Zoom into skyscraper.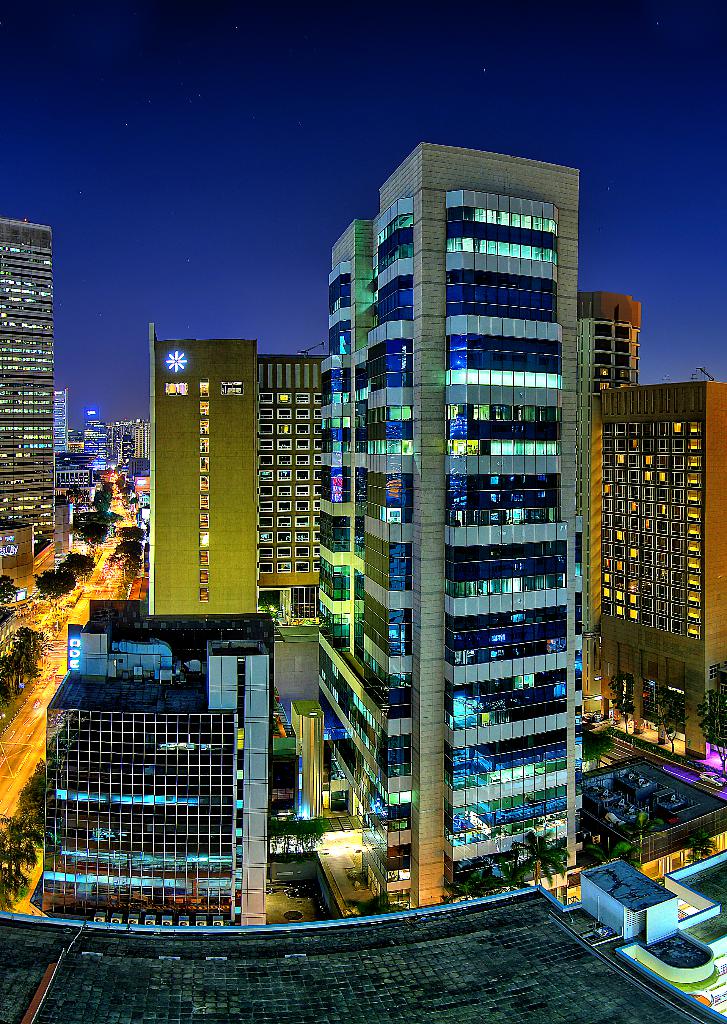
Zoom target: select_region(0, 218, 63, 534).
